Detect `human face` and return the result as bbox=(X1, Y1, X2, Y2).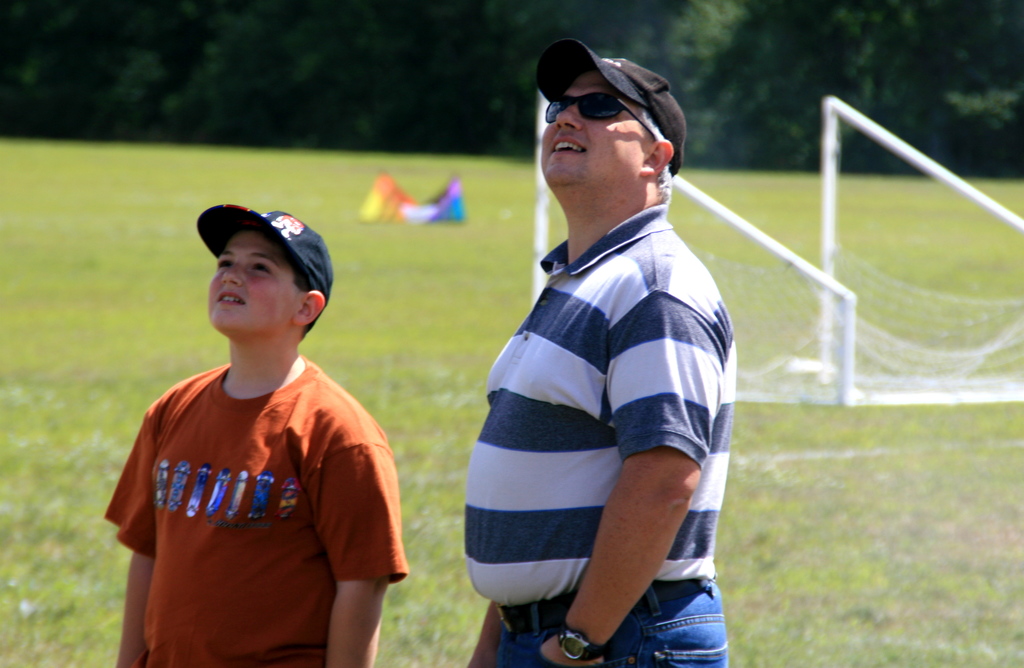
bbox=(543, 71, 637, 187).
